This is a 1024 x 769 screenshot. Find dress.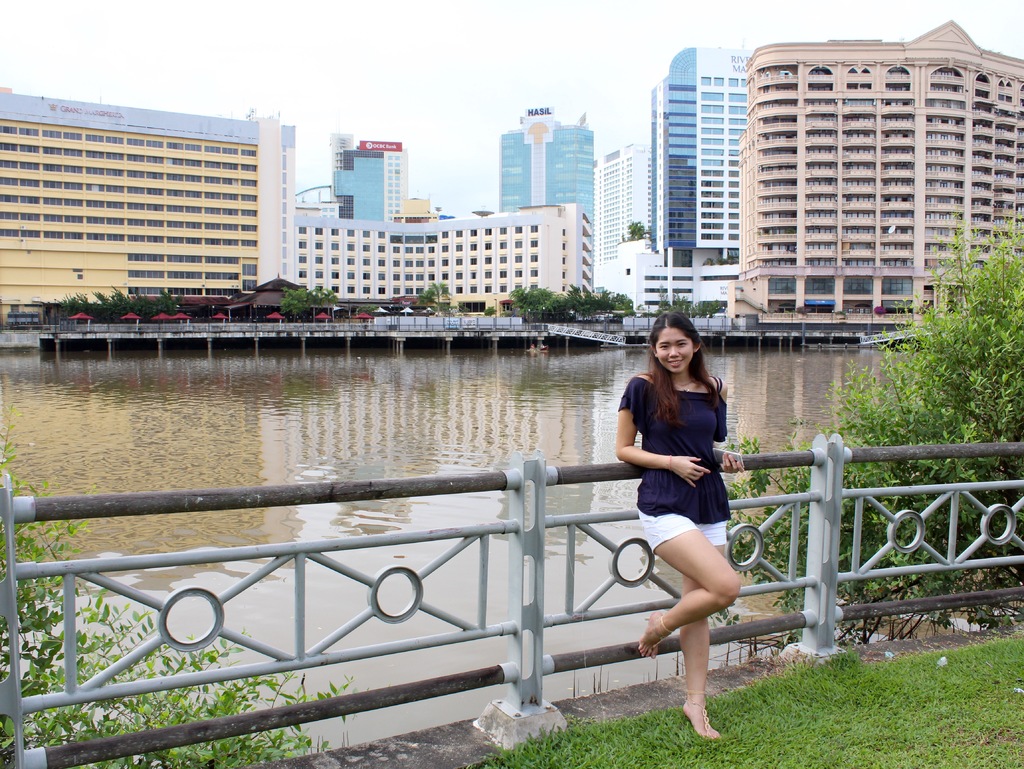
Bounding box: l=620, t=373, r=738, b=552.
